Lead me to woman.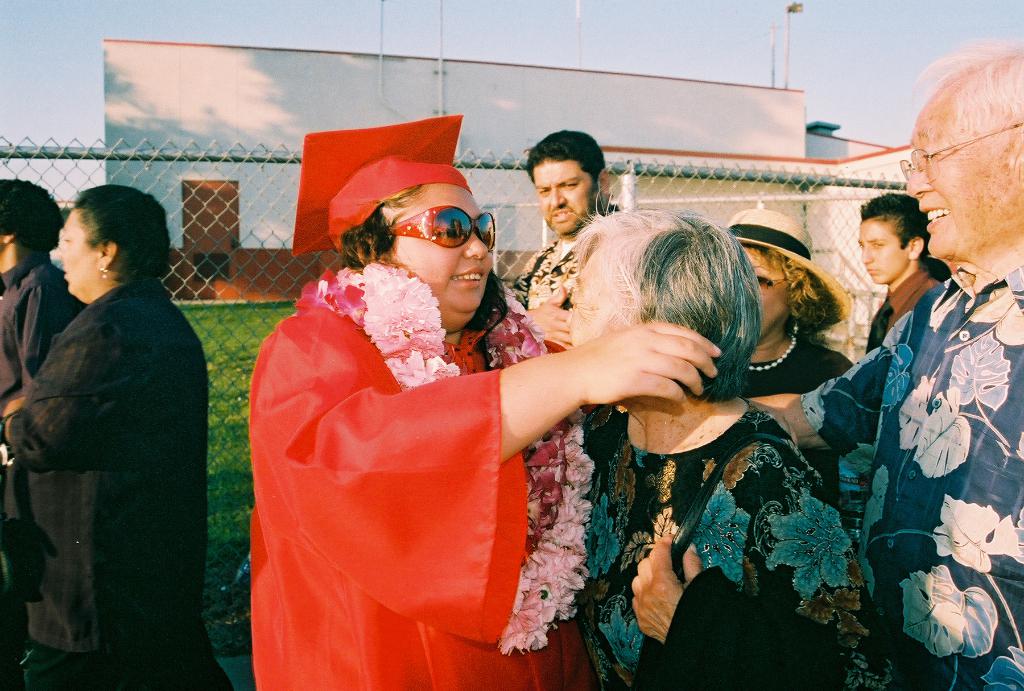
Lead to detection(721, 211, 860, 505).
